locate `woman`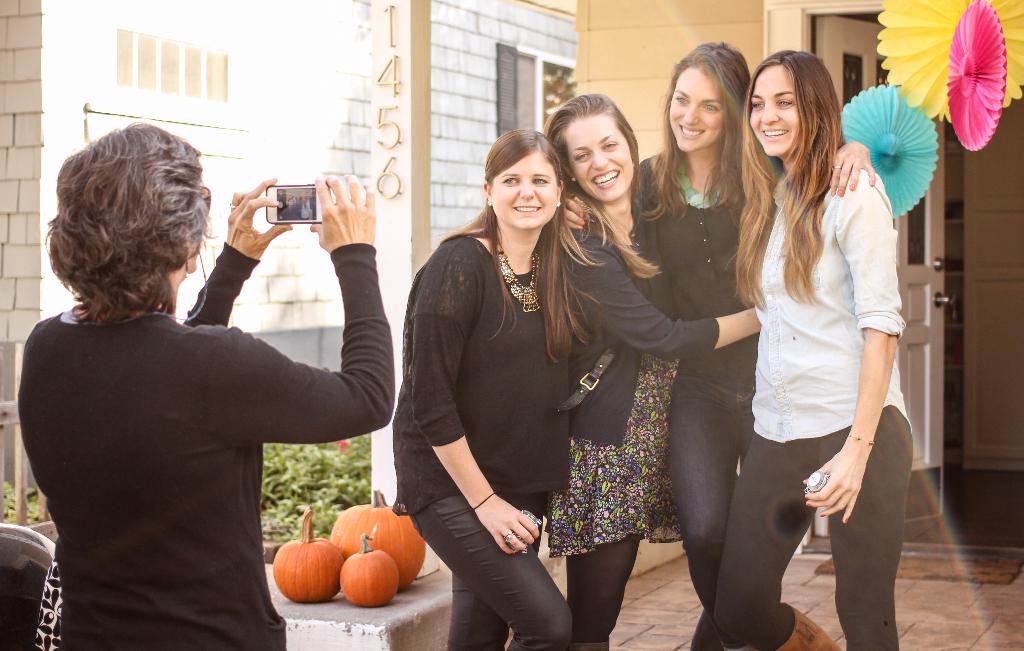
bbox=[559, 40, 877, 650]
